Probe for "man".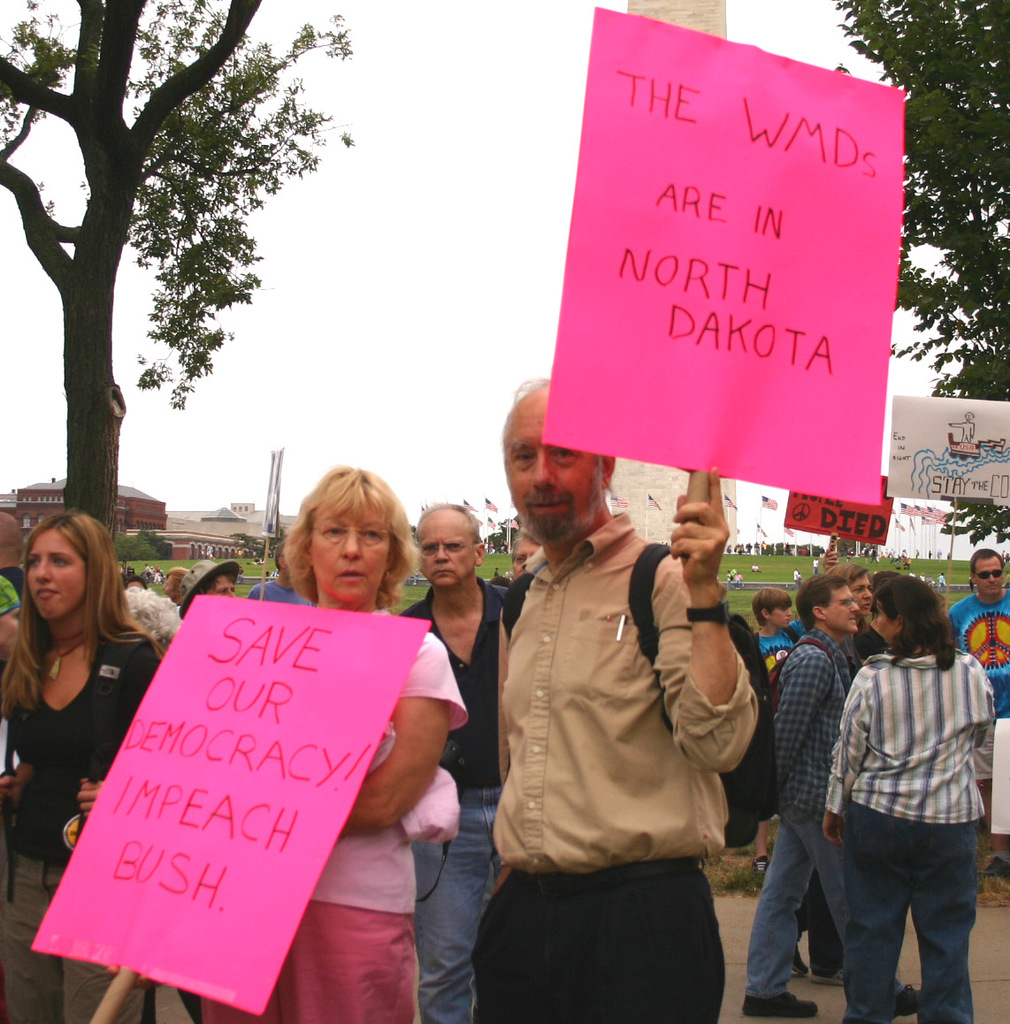
Probe result: Rect(949, 549, 1009, 883).
